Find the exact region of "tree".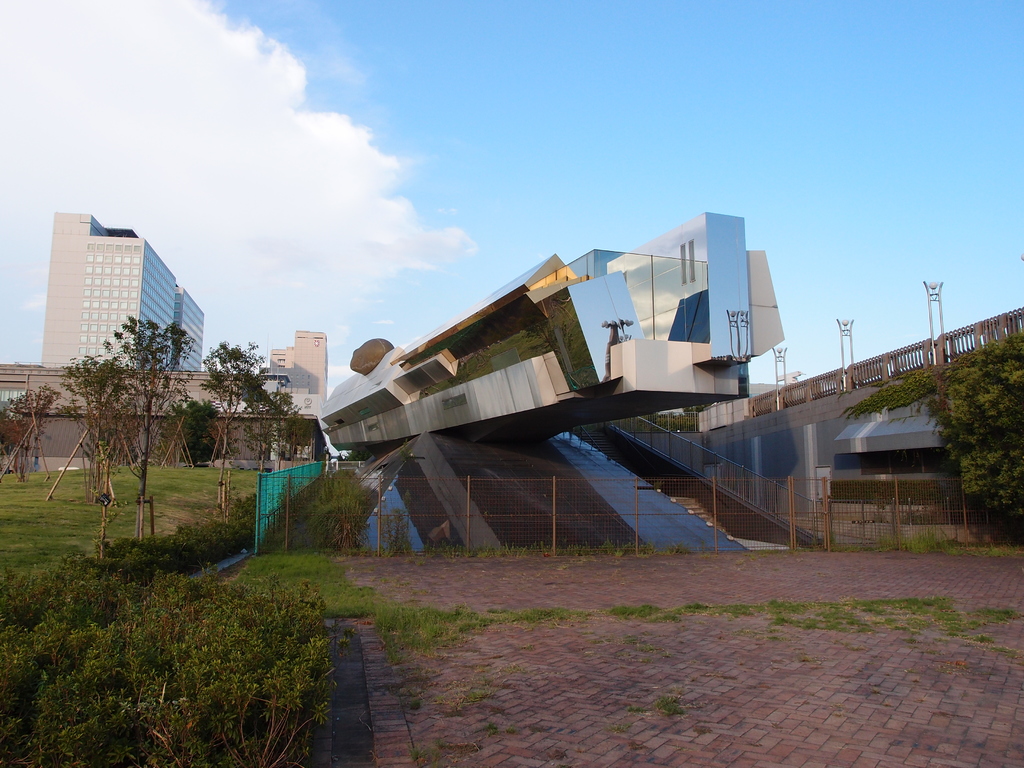
Exact region: 839 327 1023 540.
